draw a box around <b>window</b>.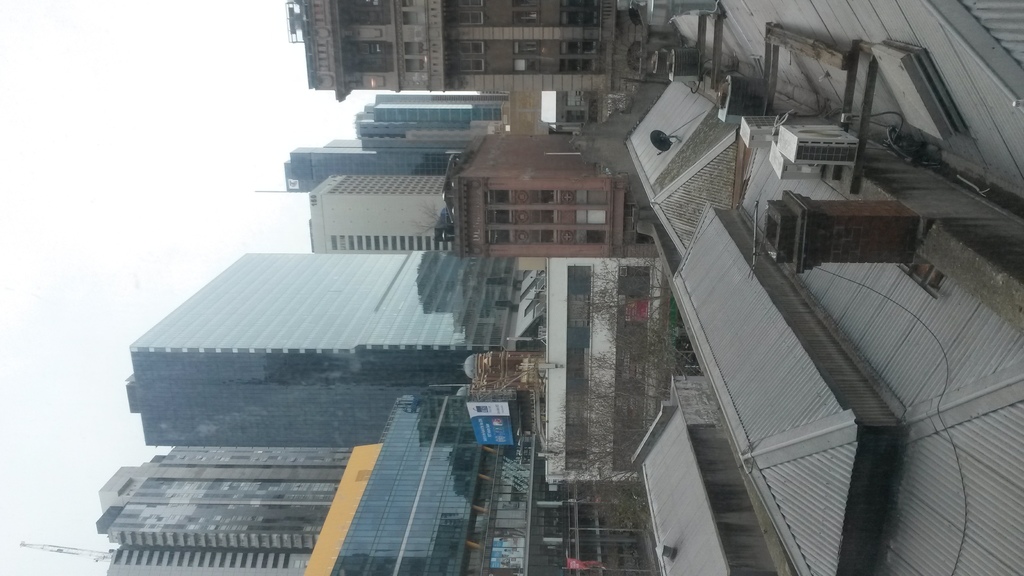
[x1=458, y1=44, x2=483, y2=58].
